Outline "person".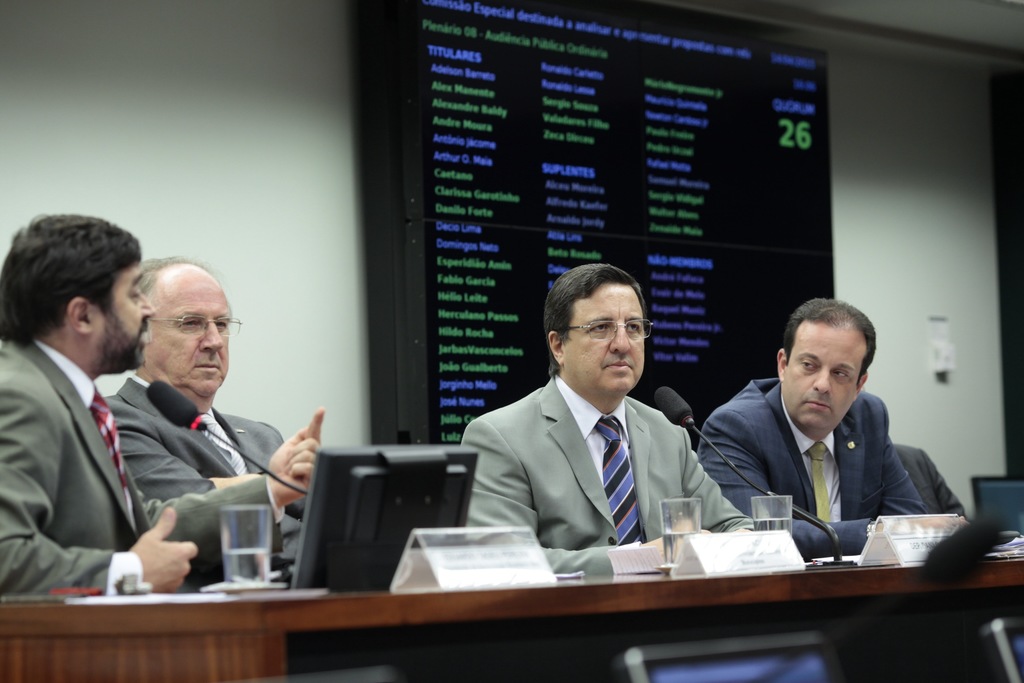
Outline: [left=453, top=255, right=754, bottom=555].
